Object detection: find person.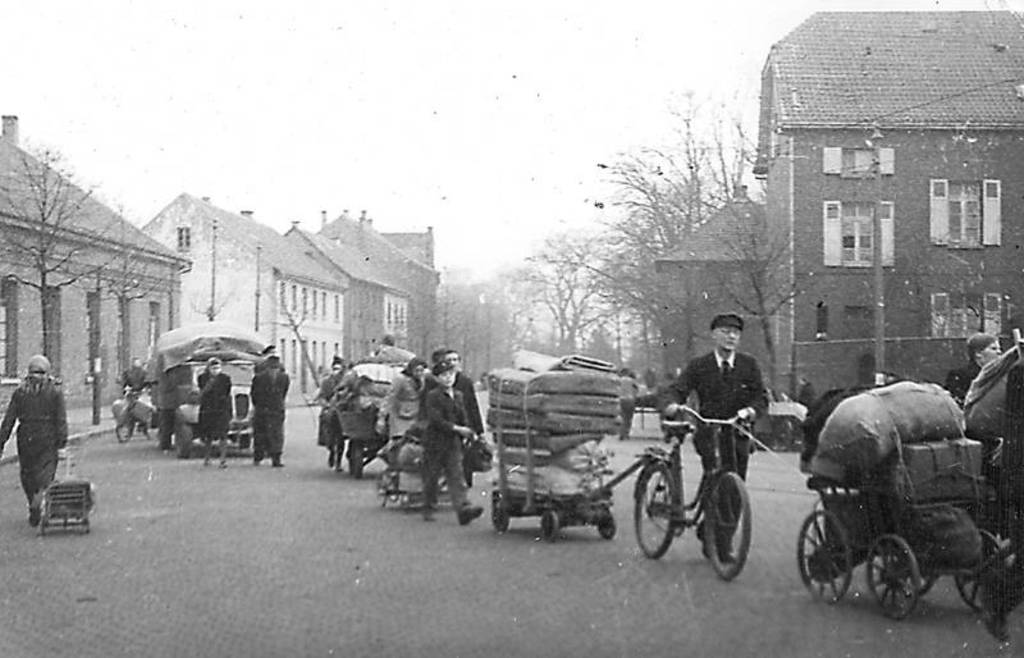
x1=654, y1=312, x2=769, y2=571.
